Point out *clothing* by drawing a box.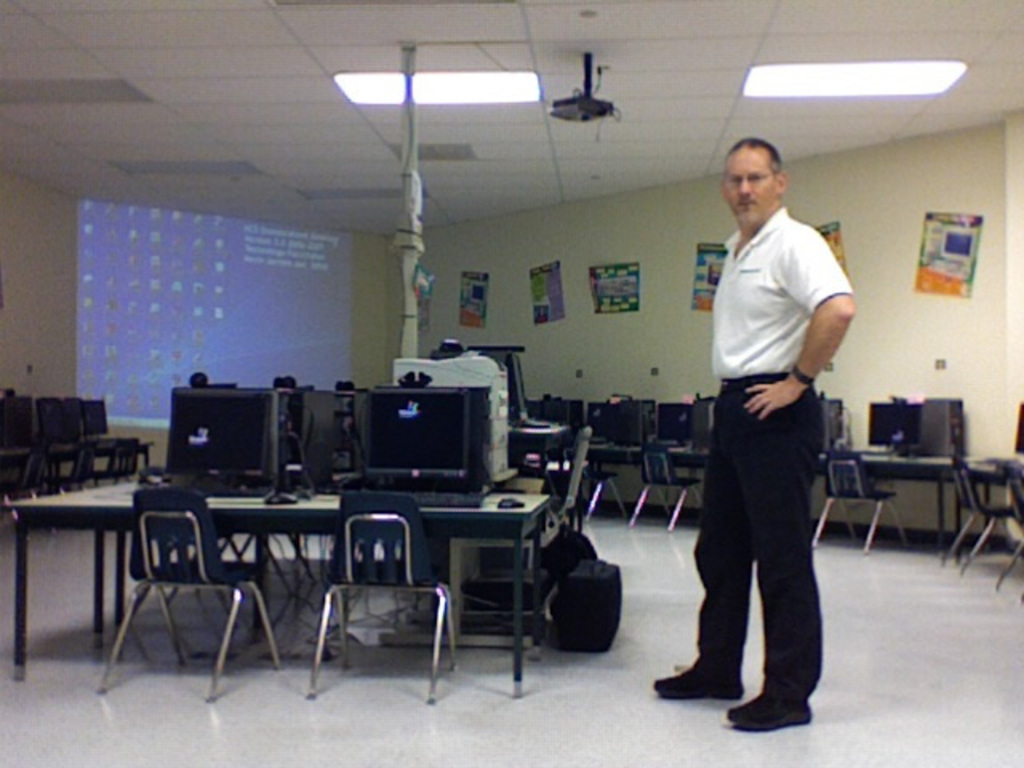
Rect(683, 142, 853, 698).
